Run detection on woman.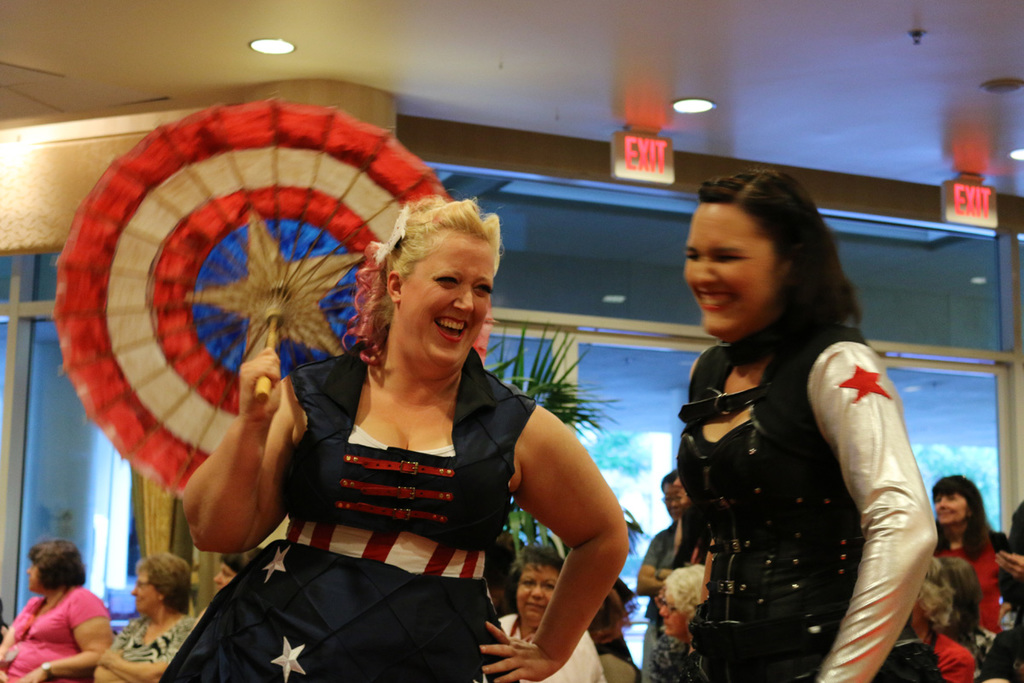
Result: 929,475,1023,682.
